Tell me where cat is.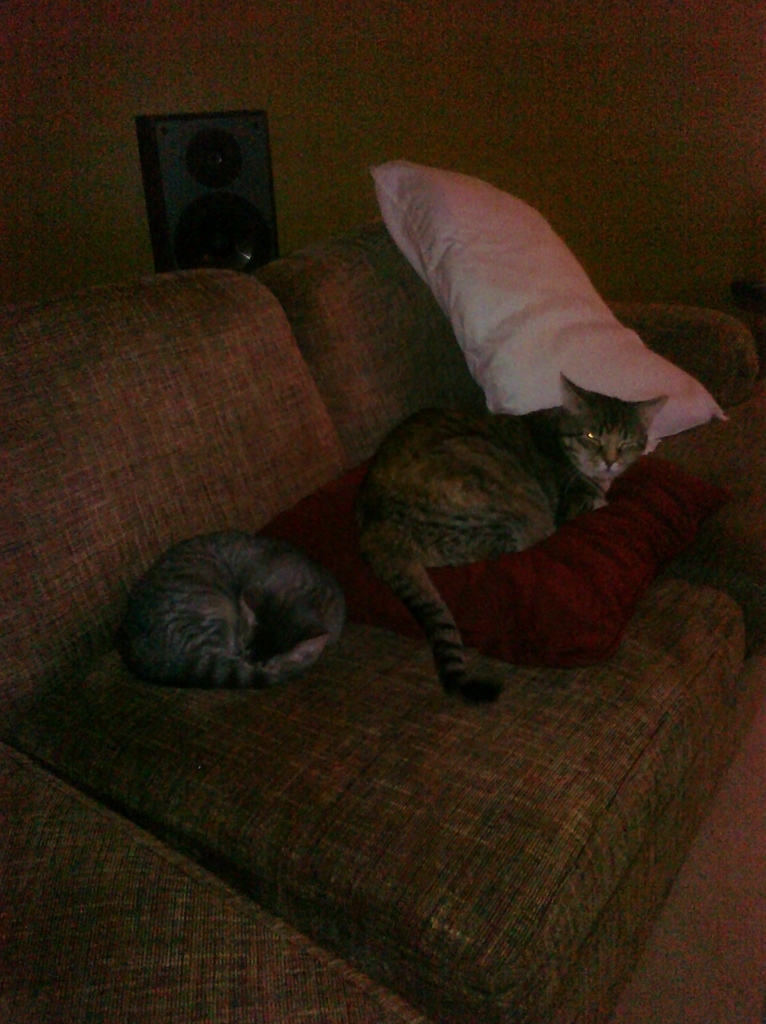
cat is at bbox=[352, 376, 672, 705].
